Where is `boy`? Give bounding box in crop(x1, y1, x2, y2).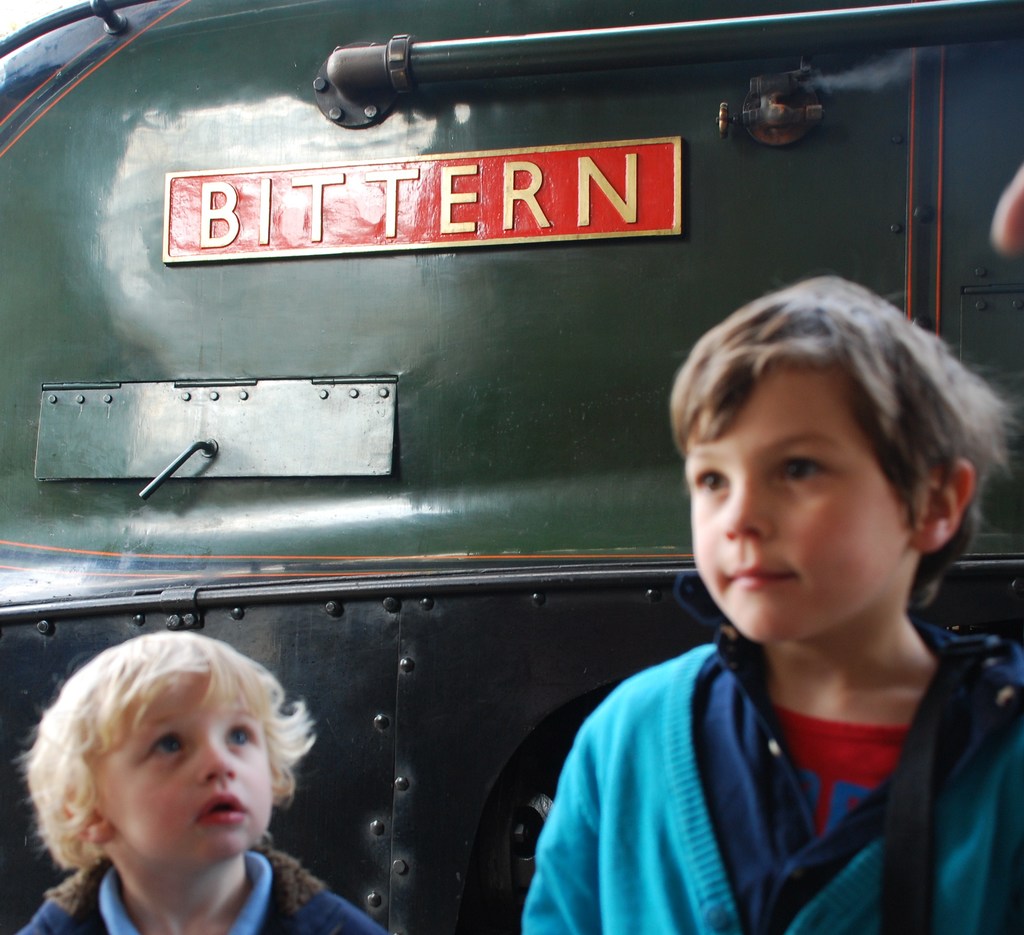
crop(524, 273, 1023, 934).
